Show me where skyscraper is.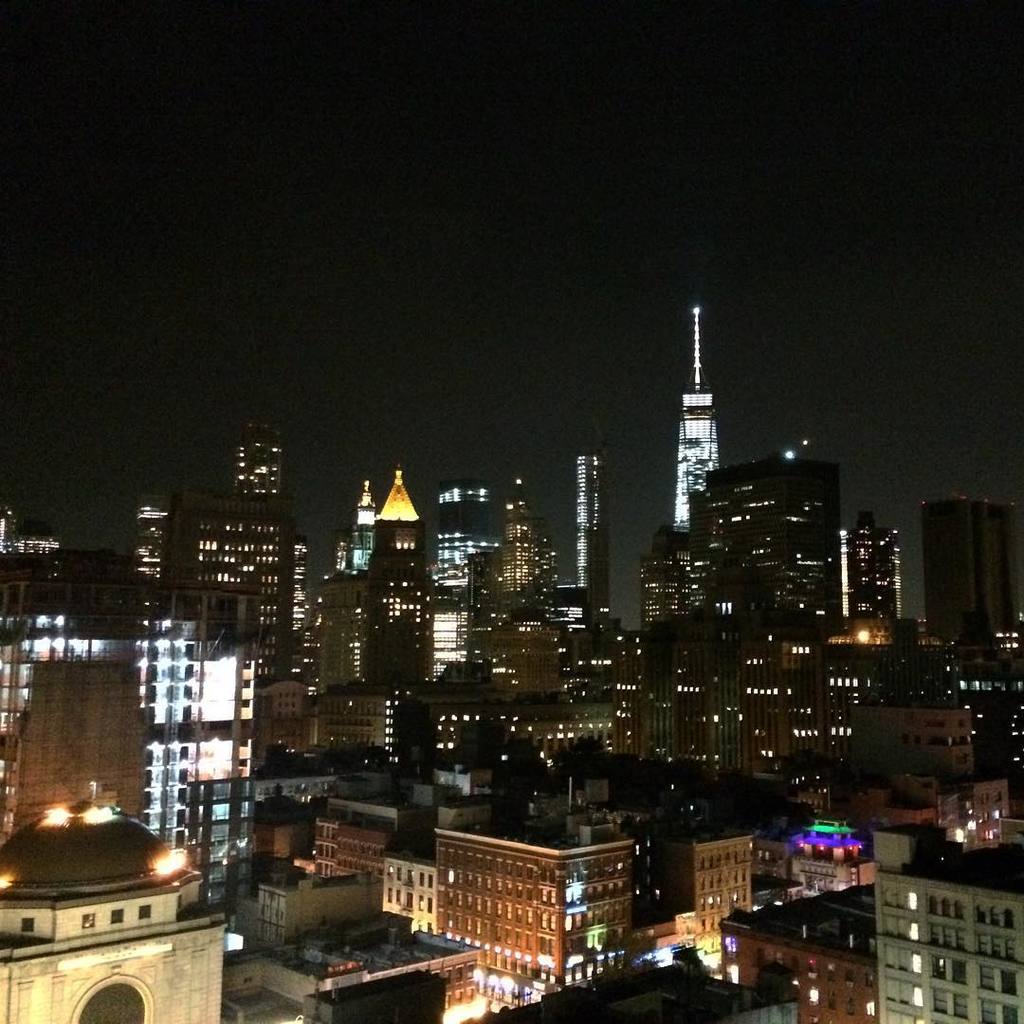
skyscraper is at 669/282/720/538.
